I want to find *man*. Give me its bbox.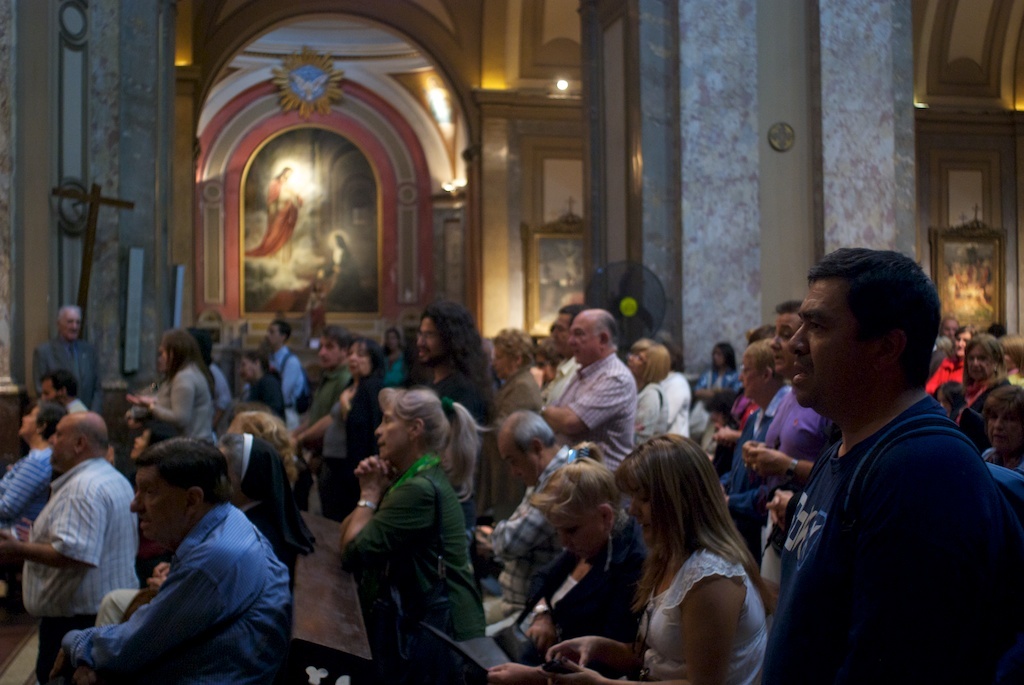
BBox(49, 438, 305, 684).
